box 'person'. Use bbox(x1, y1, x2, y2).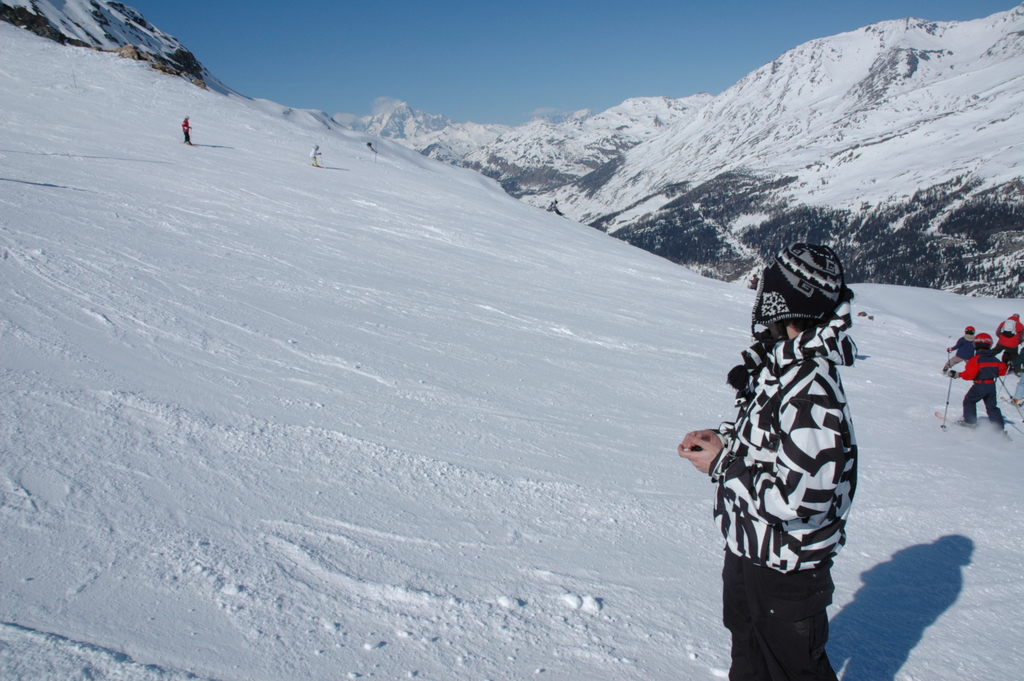
bbox(179, 112, 195, 146).
